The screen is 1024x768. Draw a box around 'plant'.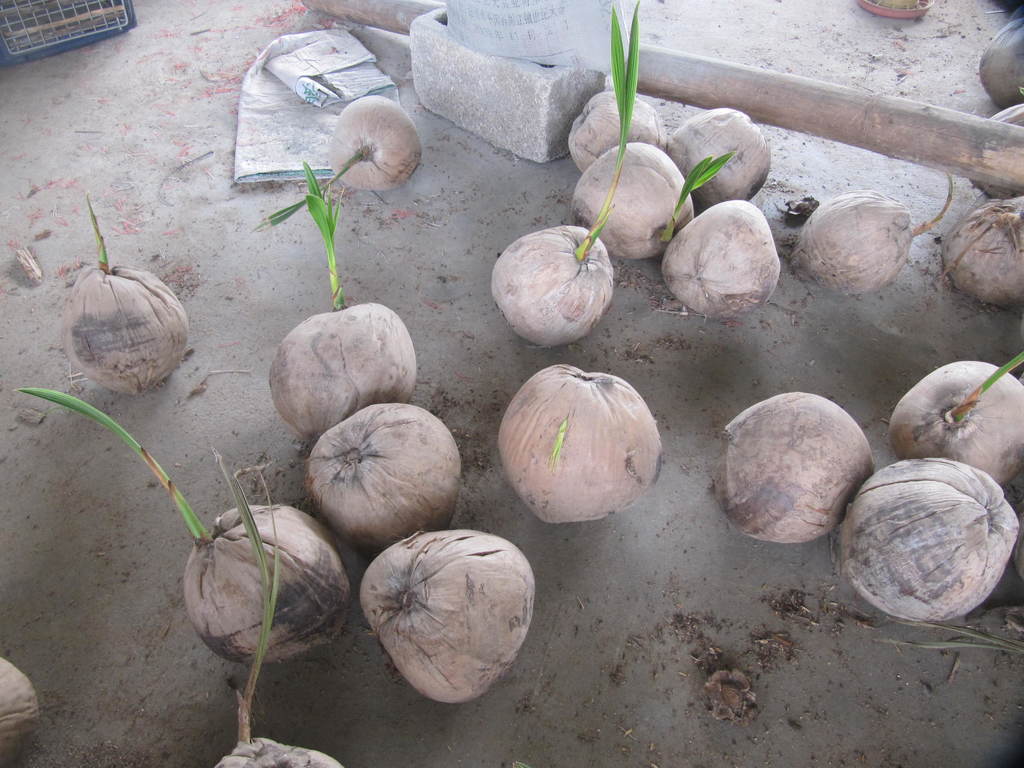
68:22:1023:756.
